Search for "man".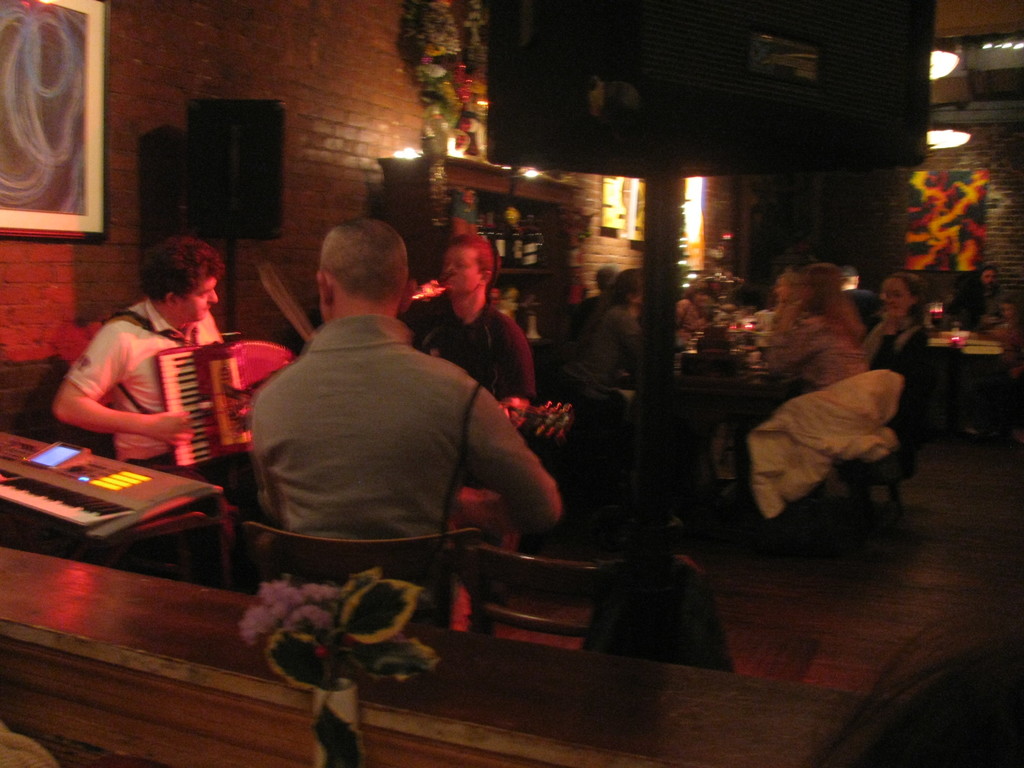
Found at [left=243, top=217, right=562, bottom=634].
